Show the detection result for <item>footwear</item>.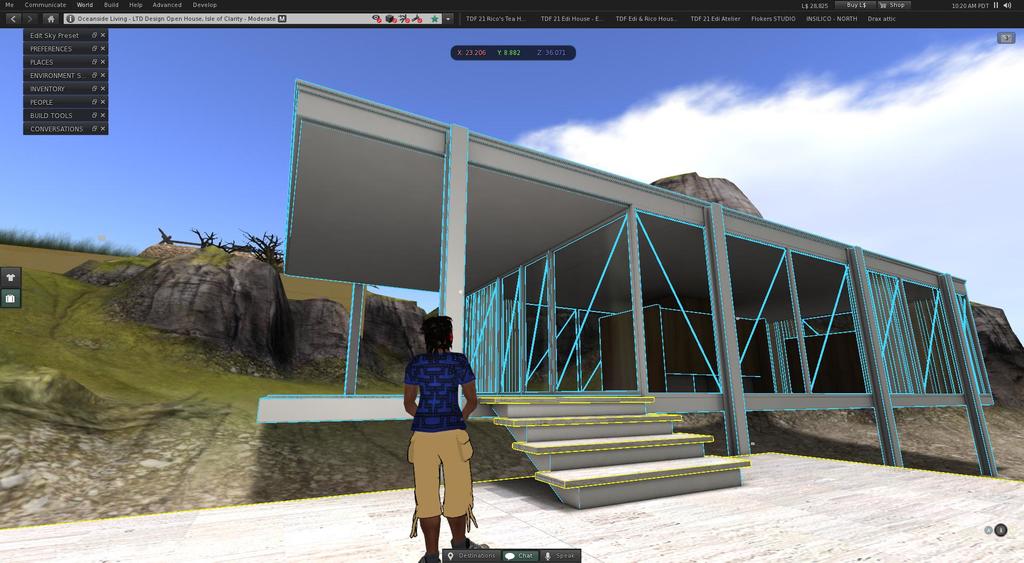
detection(409, 549, 434, 562).
